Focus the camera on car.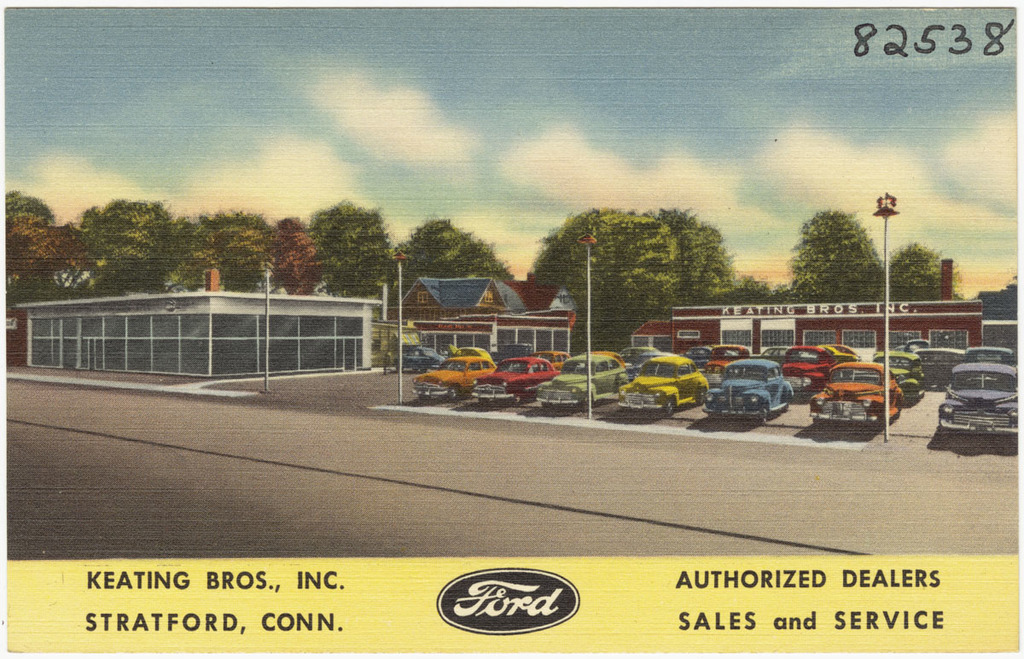
Focus region: select_region(926, 351, 1022, 440).
